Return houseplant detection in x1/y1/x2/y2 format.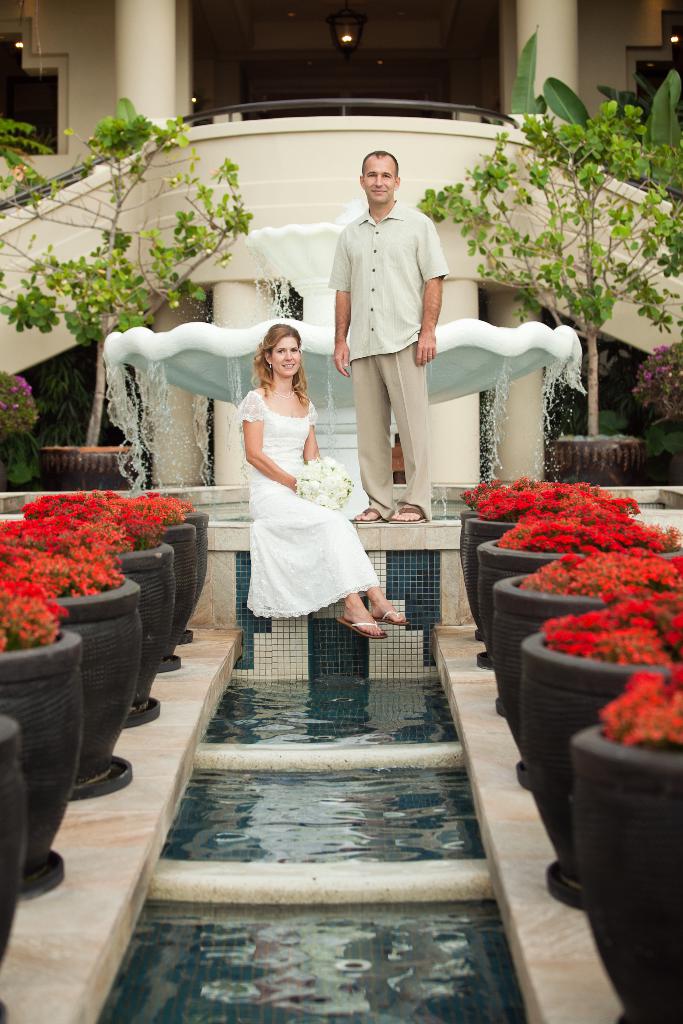
463/499/673/676.
